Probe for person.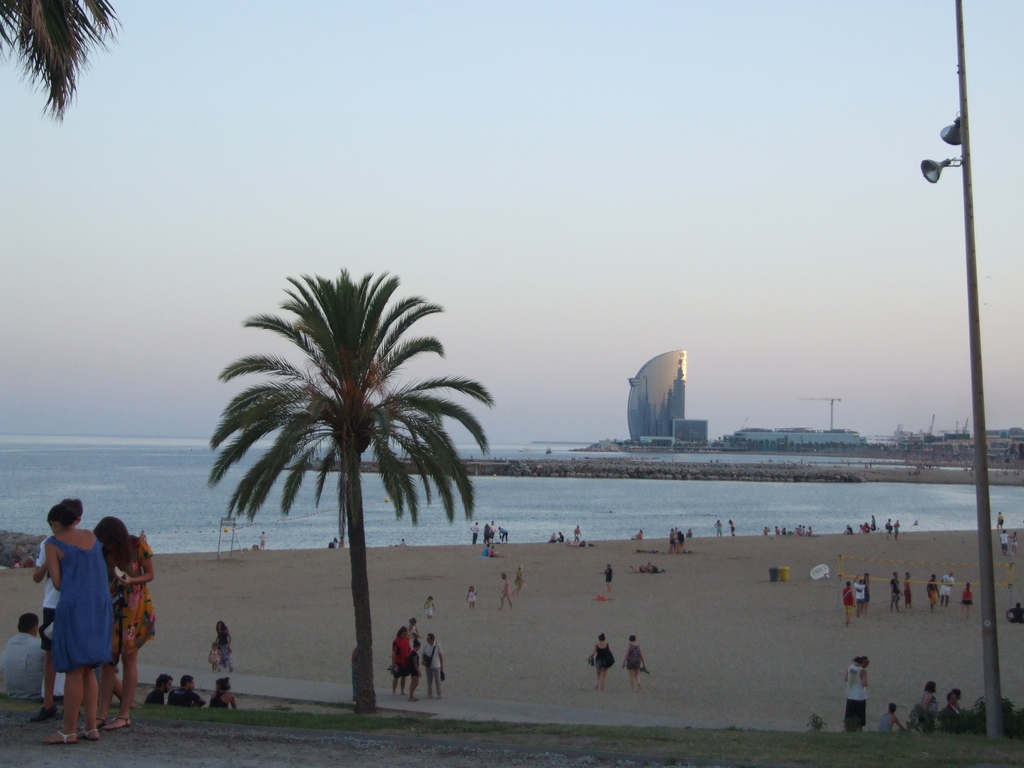
Probe result: 588,632,612,689.
